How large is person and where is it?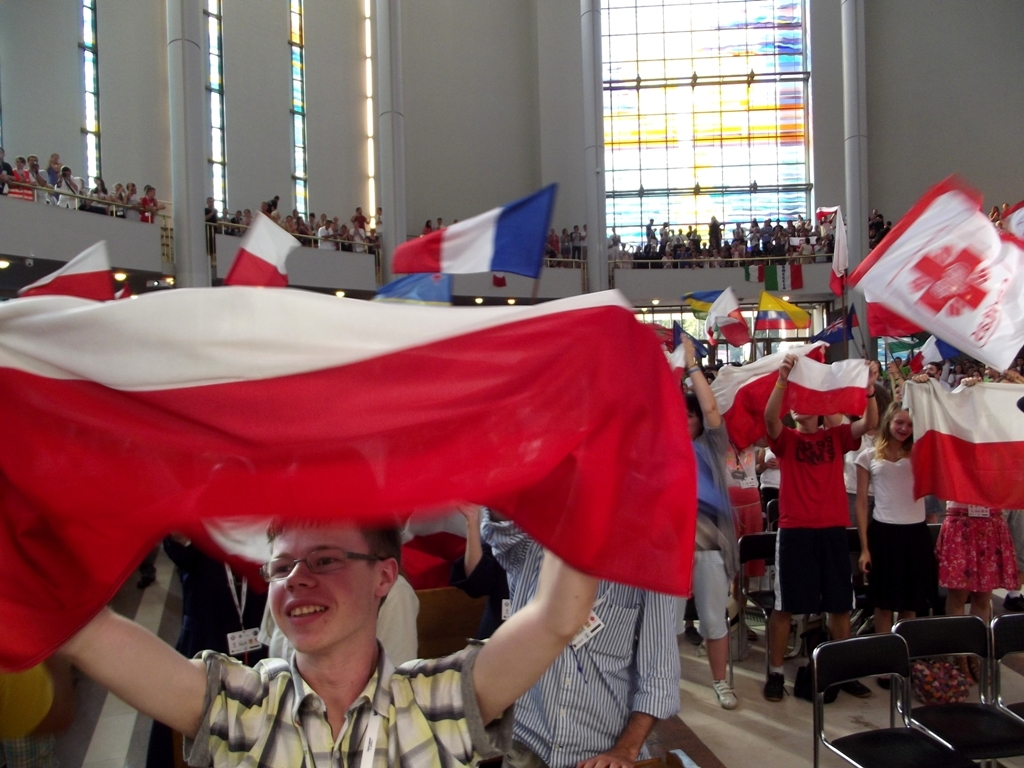
Bounding box: {"left": 25, "top": 153, "right": 53, "bottom": 202}.
